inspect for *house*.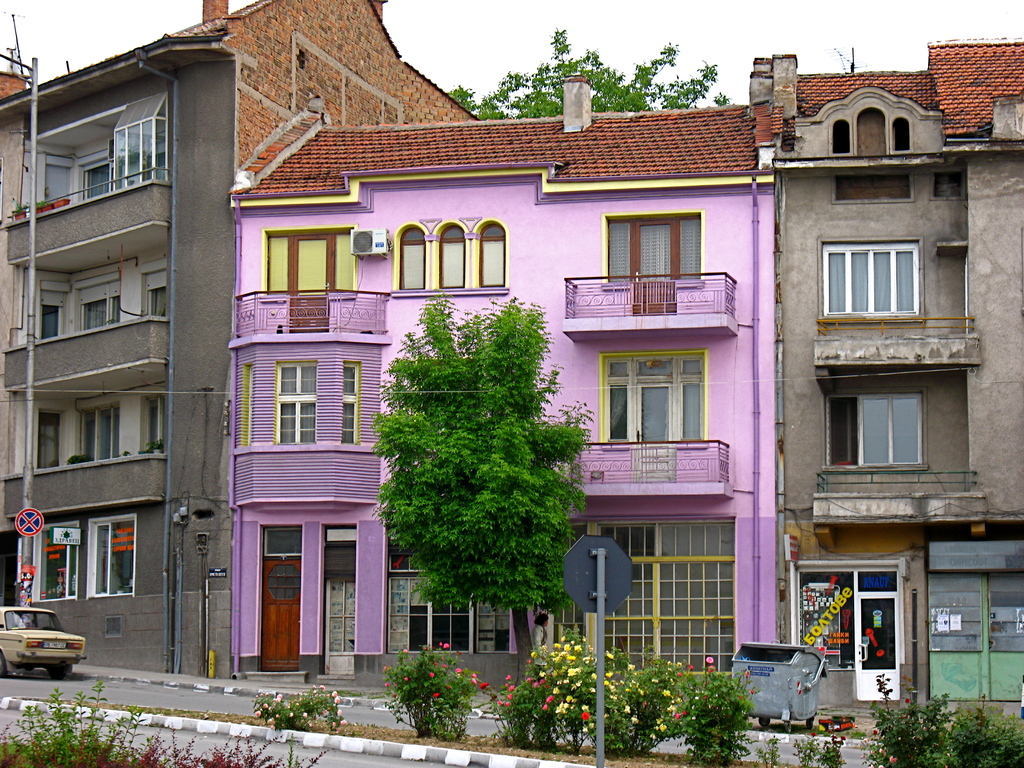
Inspection: box(225, 71, 785, 698).
